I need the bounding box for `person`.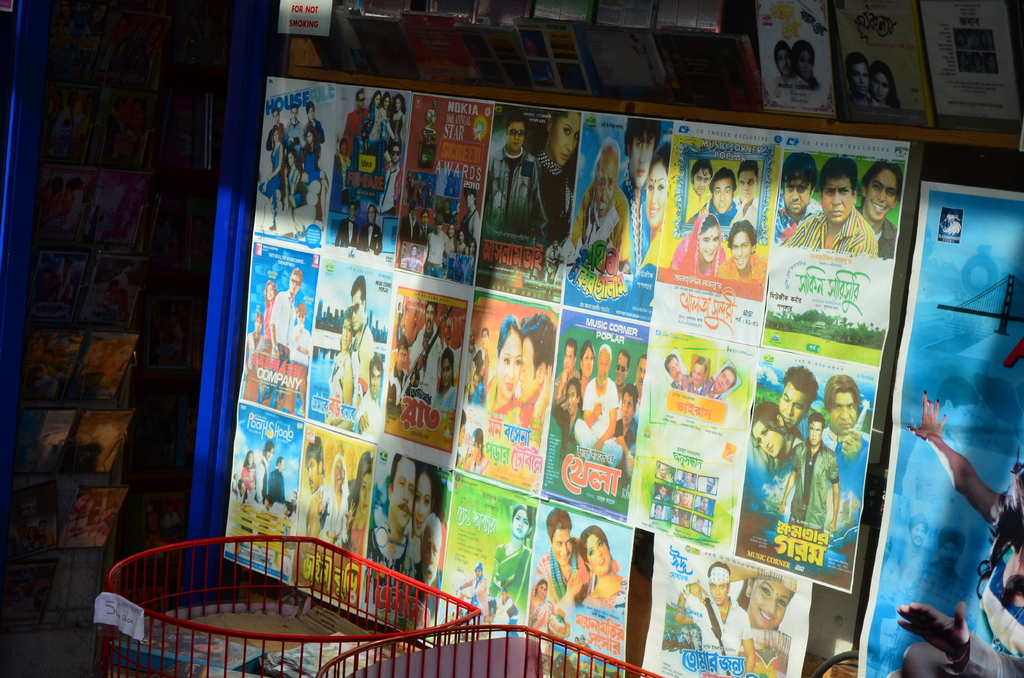
Here it is: (260,281,280,339).
